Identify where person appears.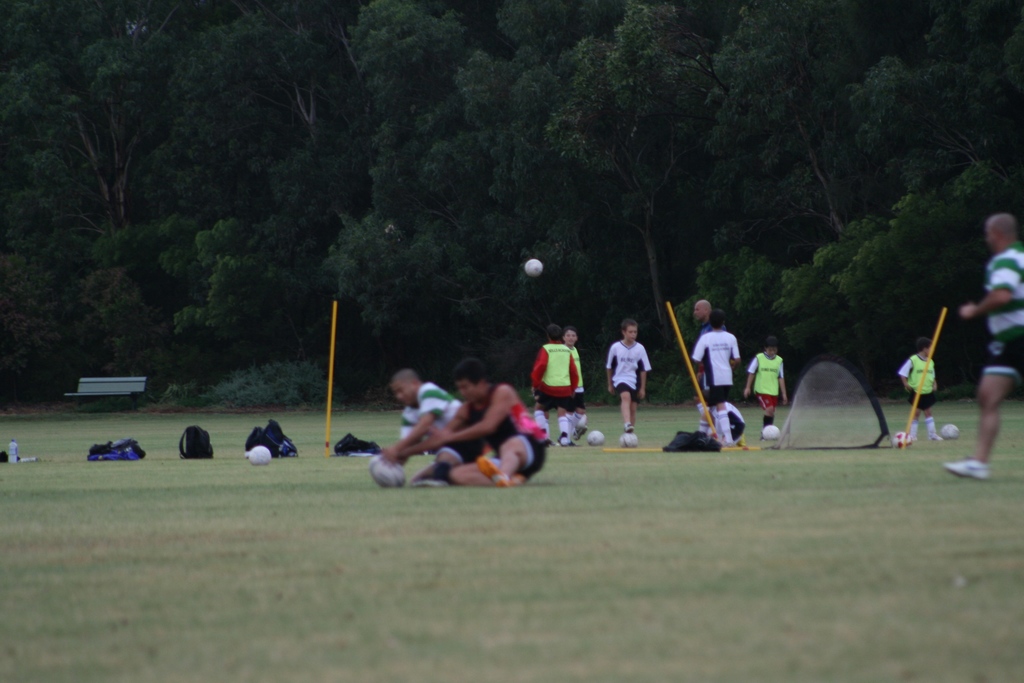
Appears at [left=371, top=371, right=468, bottom=484].
